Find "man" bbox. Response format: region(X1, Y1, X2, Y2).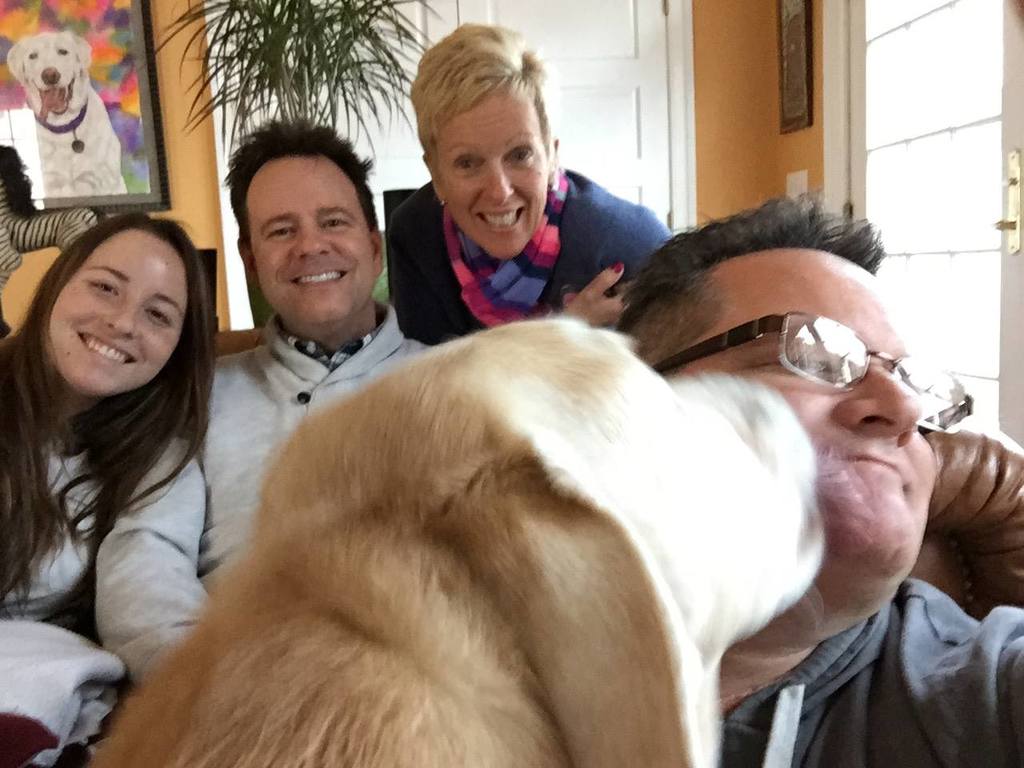
region(82, 110, 426, 686).
